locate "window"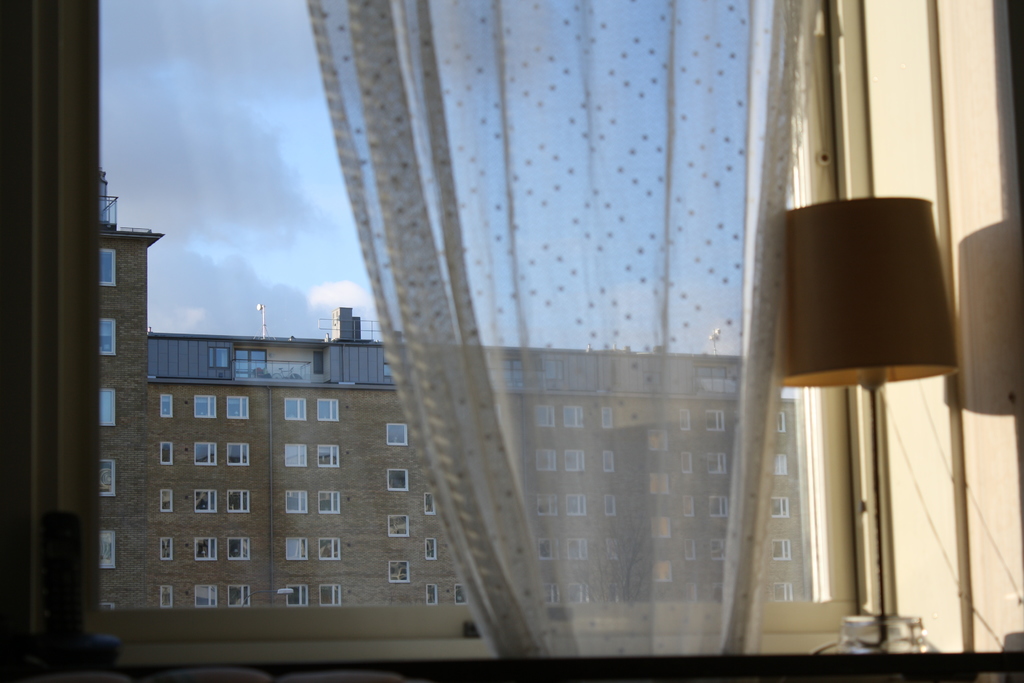
163, 588, 172, 607
